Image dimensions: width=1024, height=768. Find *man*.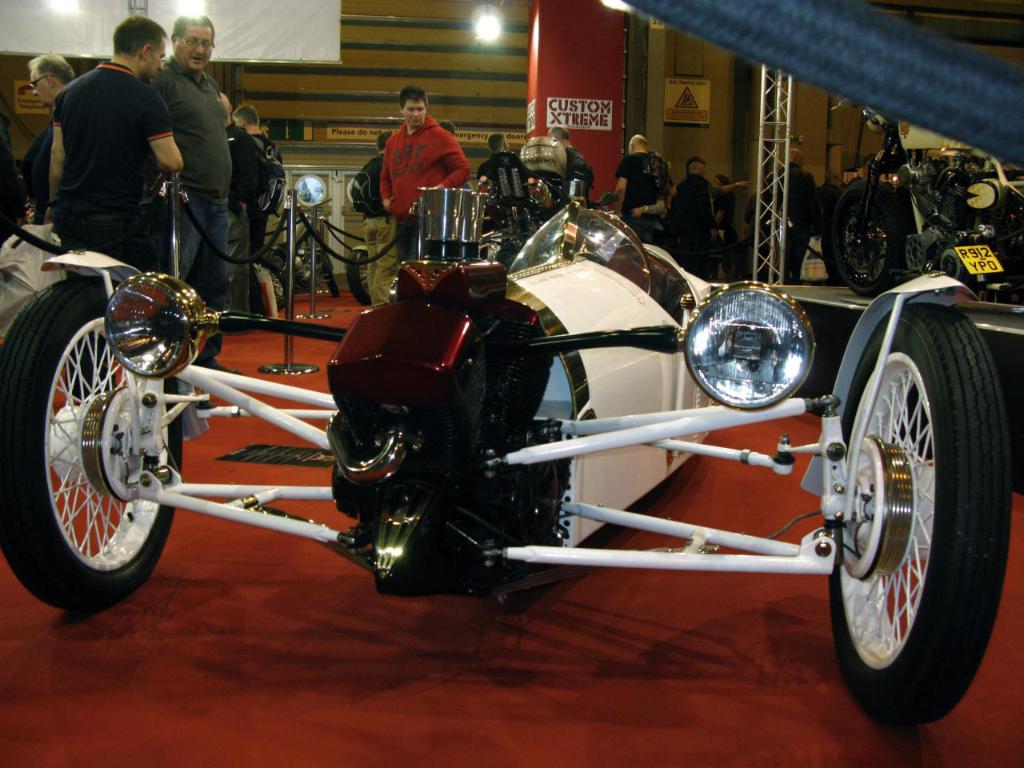
[149,14,242,375].
